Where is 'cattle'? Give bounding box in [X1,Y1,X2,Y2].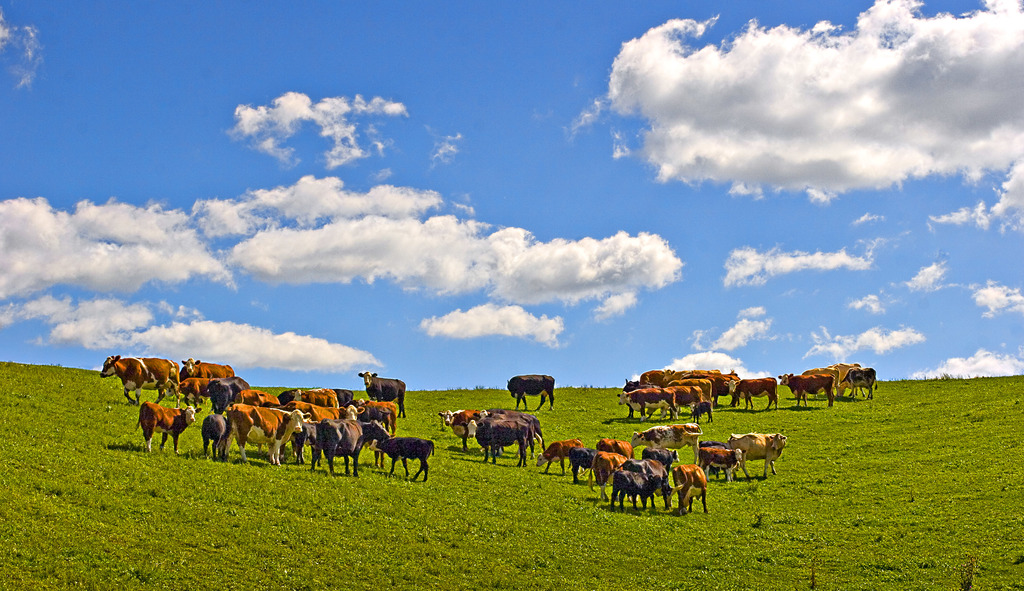
[696,441,730,481].
